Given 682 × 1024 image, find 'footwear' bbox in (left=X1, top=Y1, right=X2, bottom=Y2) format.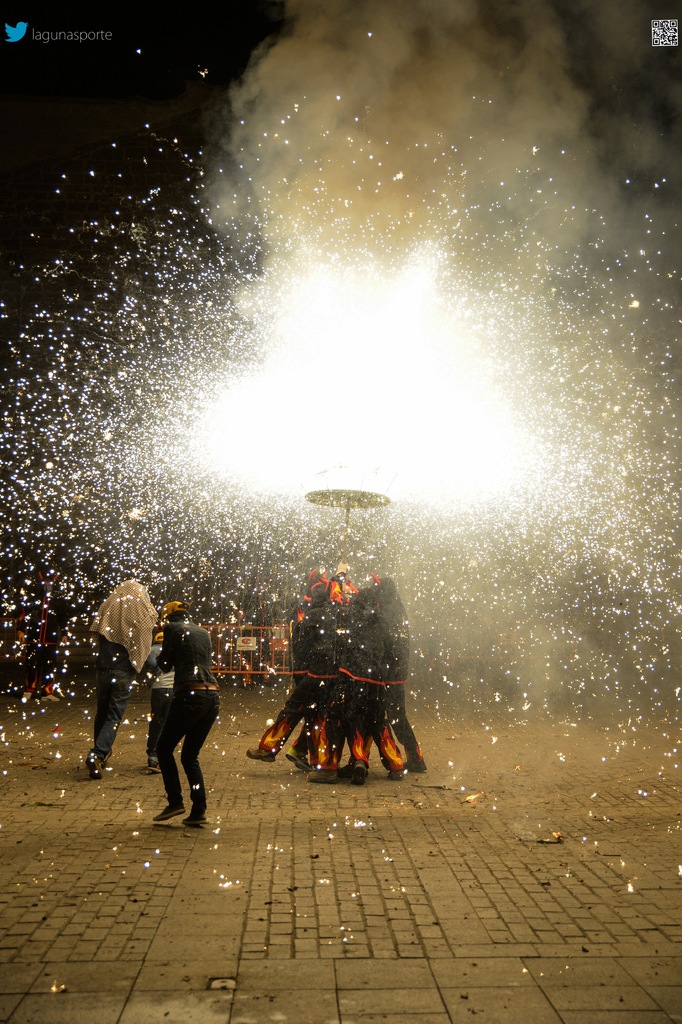
(left=156, top=797, right=182, bottom=819).
